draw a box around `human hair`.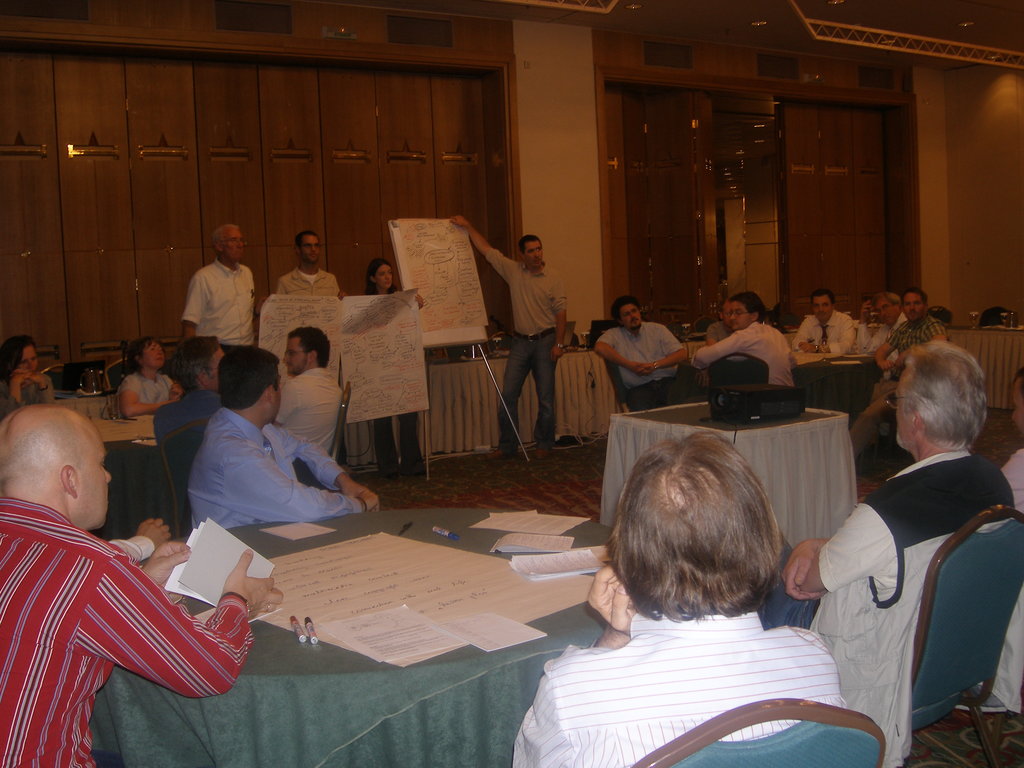
BBox(129, 338, 151, 373).
